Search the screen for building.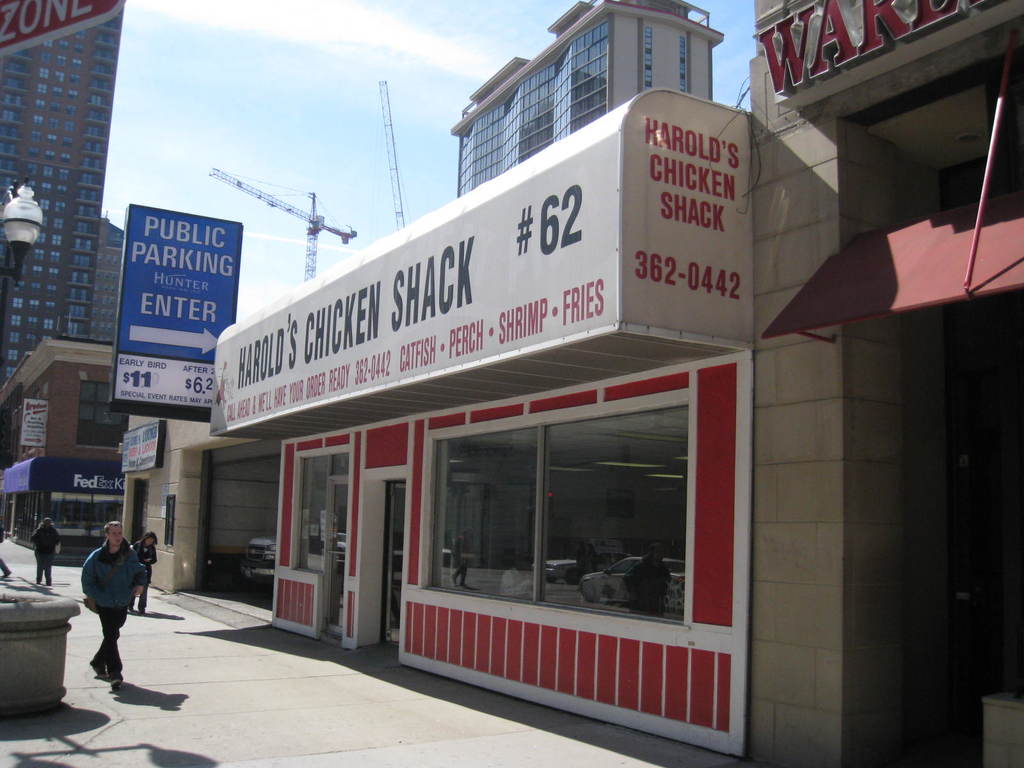
Found at select_region(127, 417, 282, 602).
